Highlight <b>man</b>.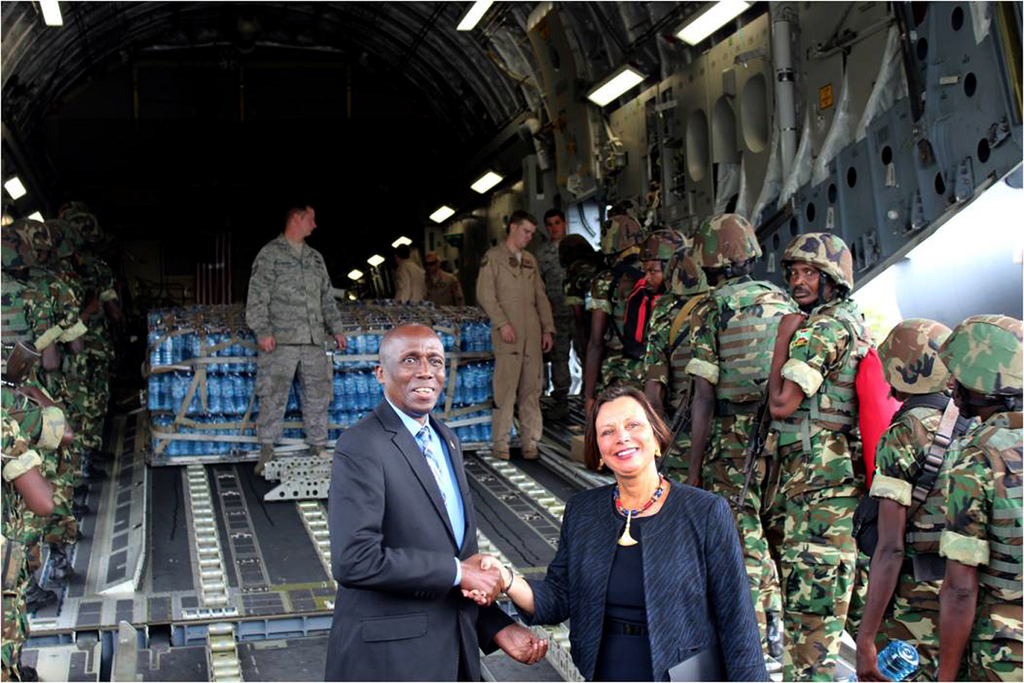
Highlighted region: [532,207,565,401].
